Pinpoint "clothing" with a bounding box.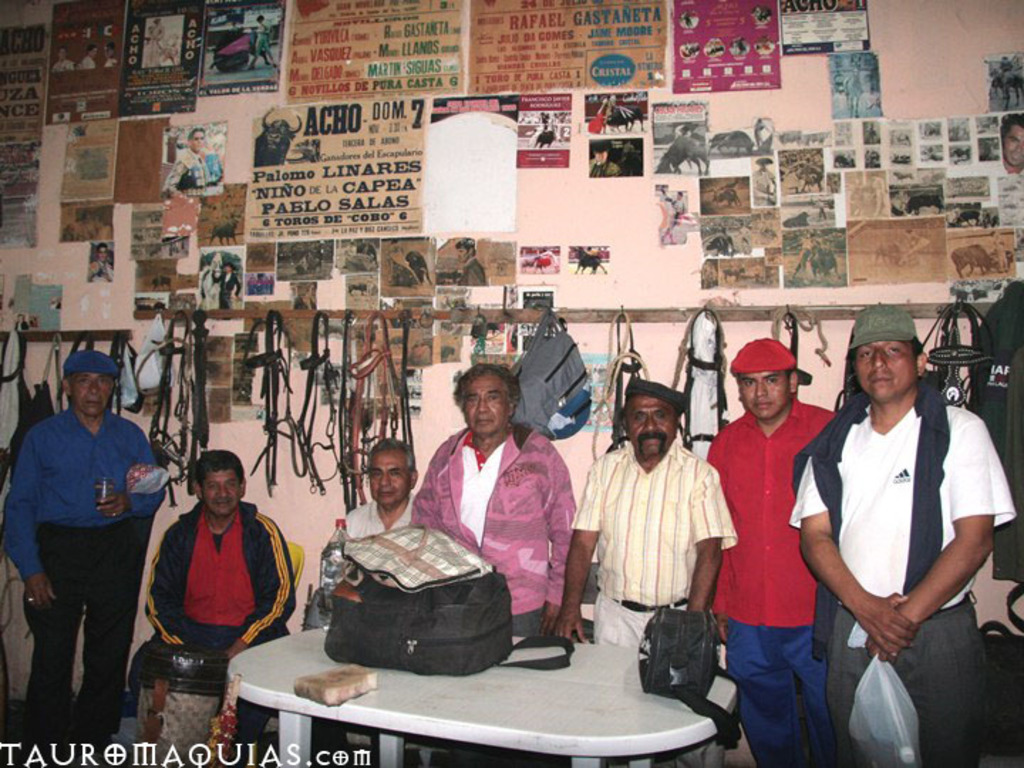
locate(212, 272, 238, 306).
